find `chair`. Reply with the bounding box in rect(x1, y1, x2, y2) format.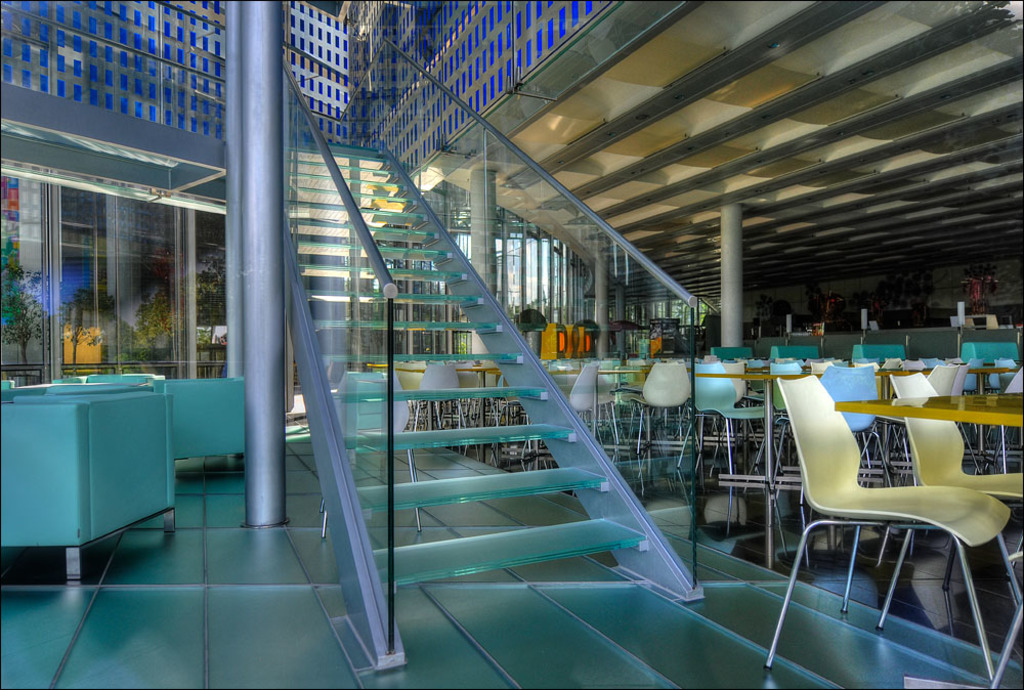
rect(317, 379, 428, 541).
